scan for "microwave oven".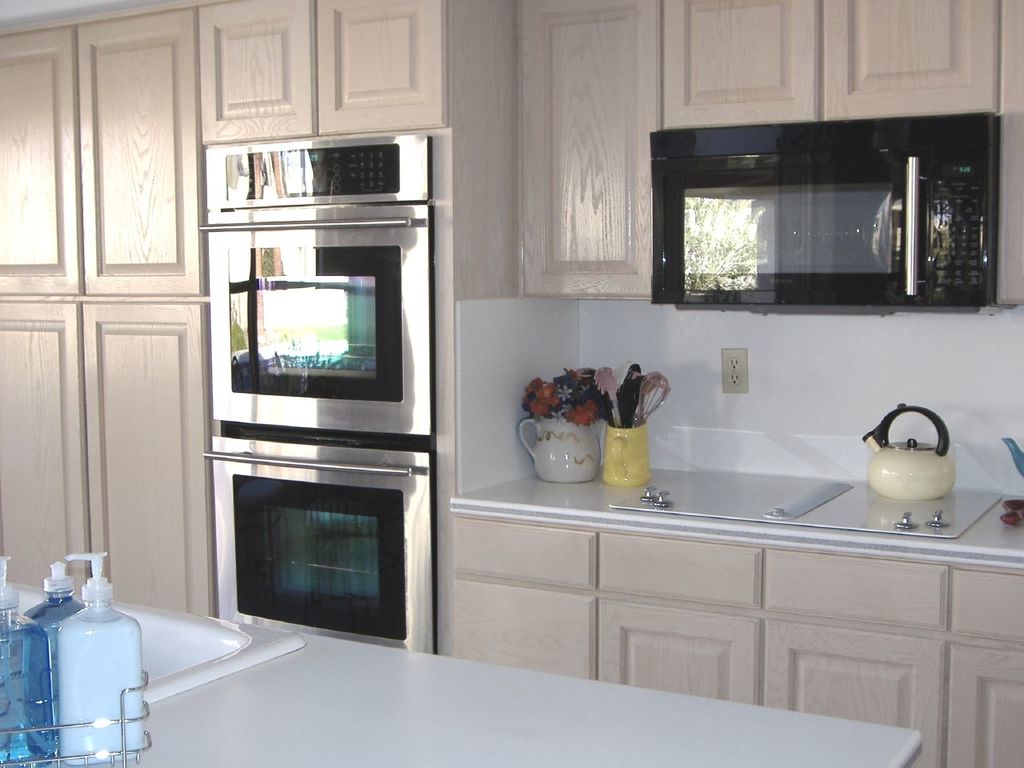
Scan result: {"x1": 650, "y1": 111, "x2": 999, "y2": 303}.
